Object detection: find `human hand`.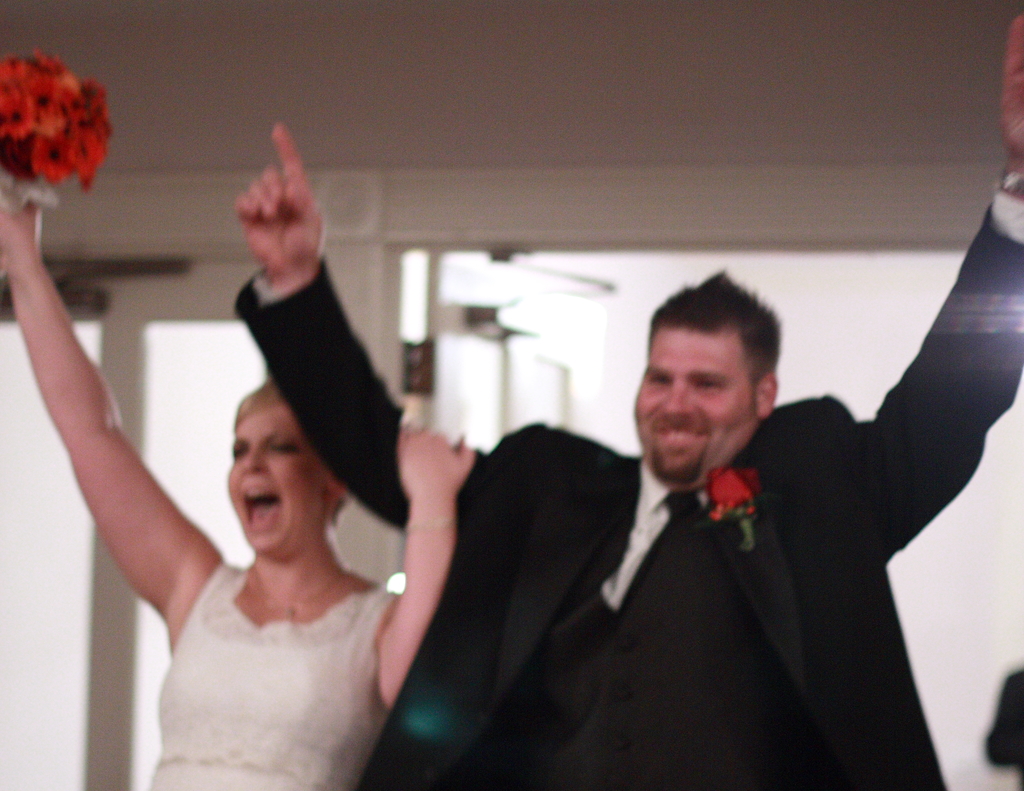
394,427,468,528.
